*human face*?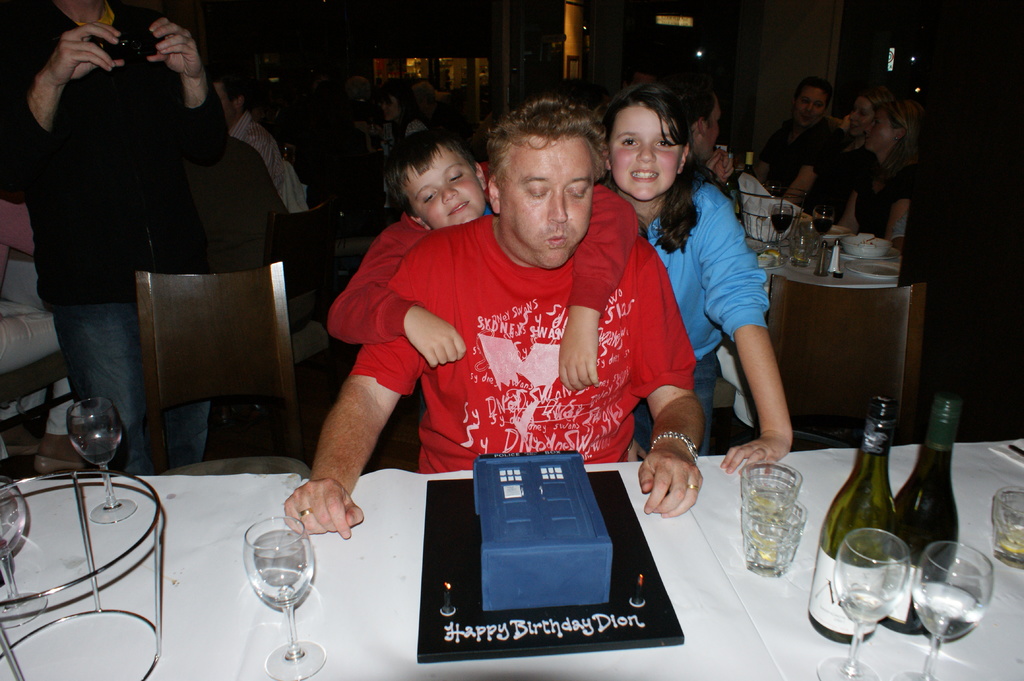
[702, 97, 722, 163]
